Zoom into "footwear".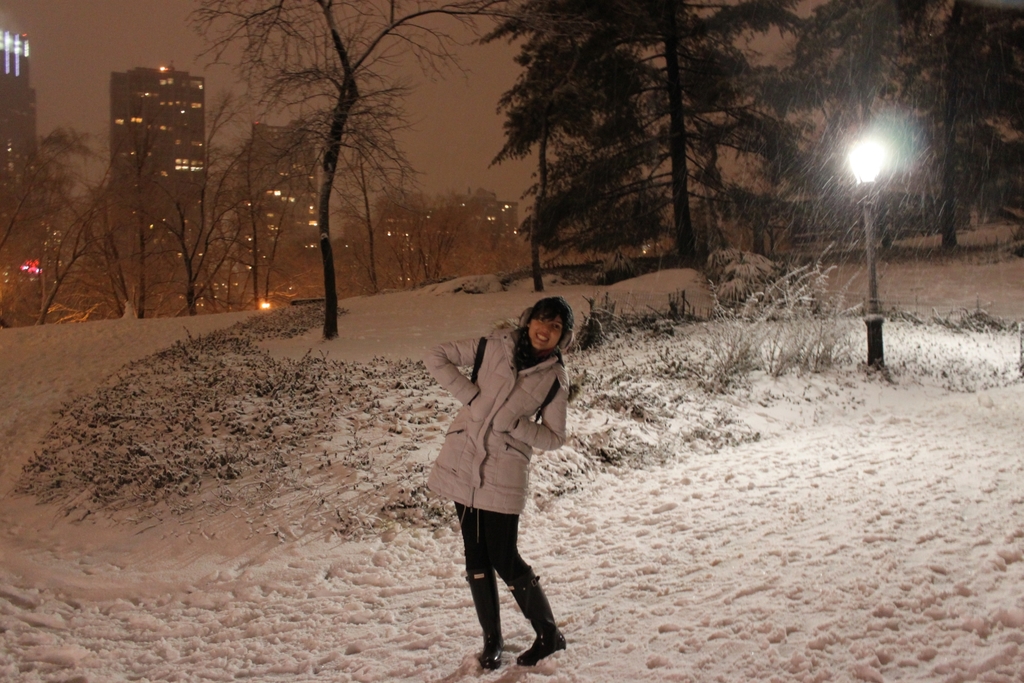
Zoom target: {"x1": 510, "y1": 552, "x2": 570, "y2": 663}.
